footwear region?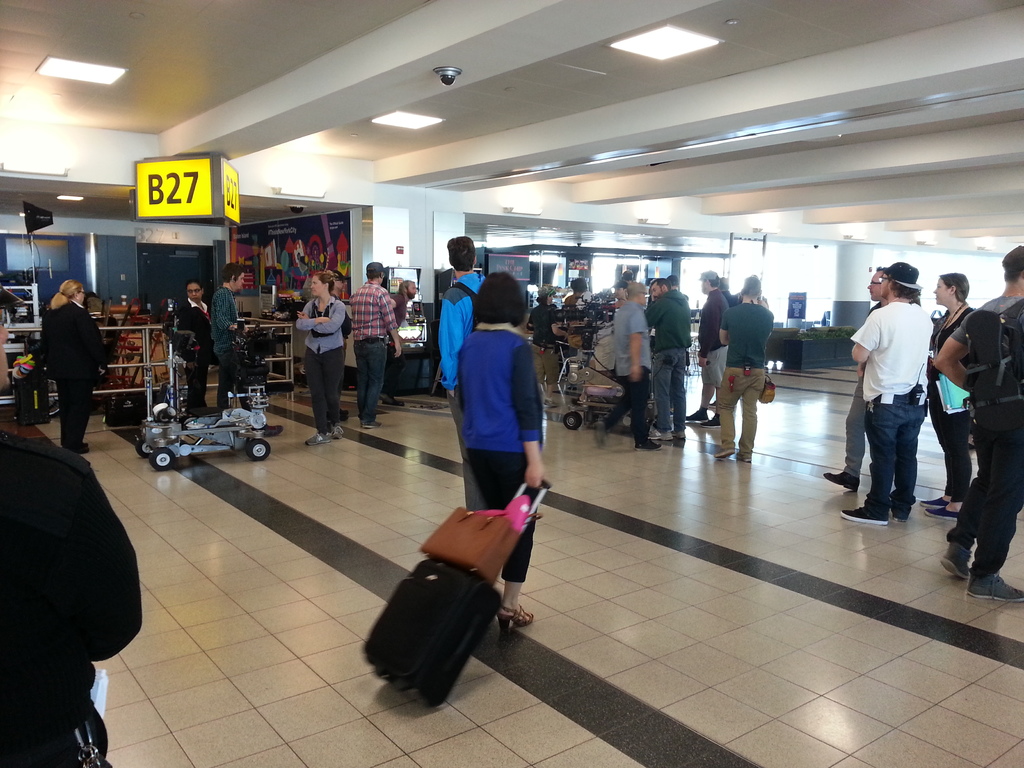
[left=684, top=409, right=708, bottom=425]
